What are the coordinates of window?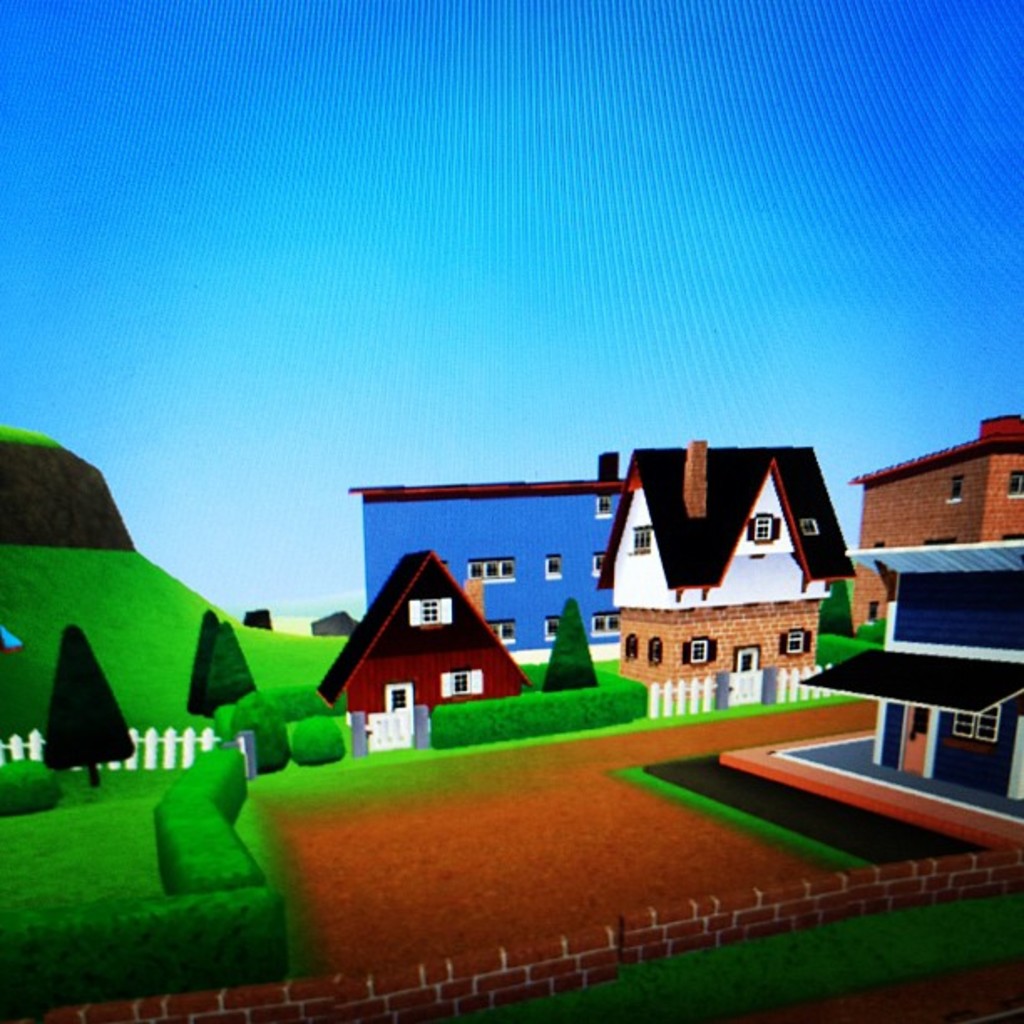
[left=467, top=556, right=524, bottom=591].
